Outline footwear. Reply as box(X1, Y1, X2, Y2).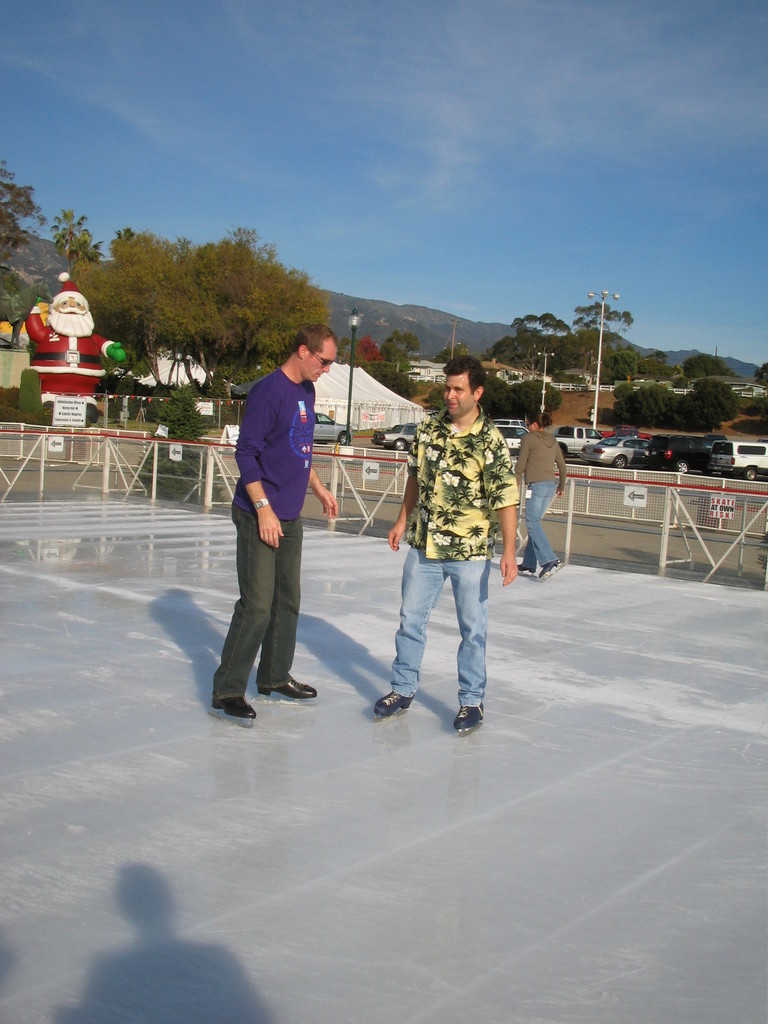
box(372, 691, 415, 720).
